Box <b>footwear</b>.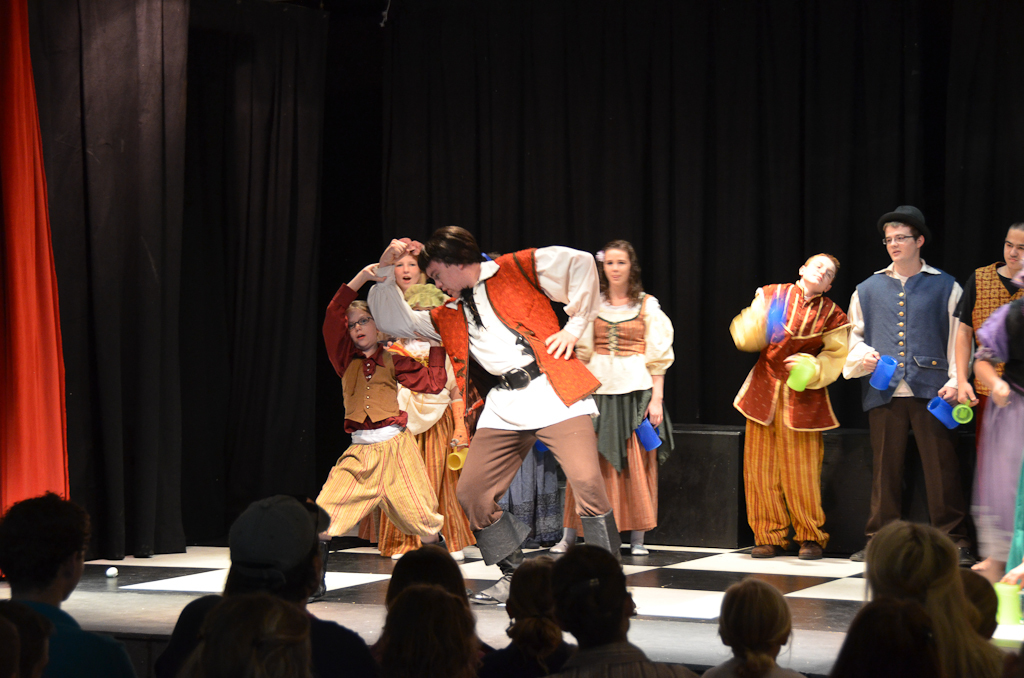
bbox=(635, 529, 648, 556).
